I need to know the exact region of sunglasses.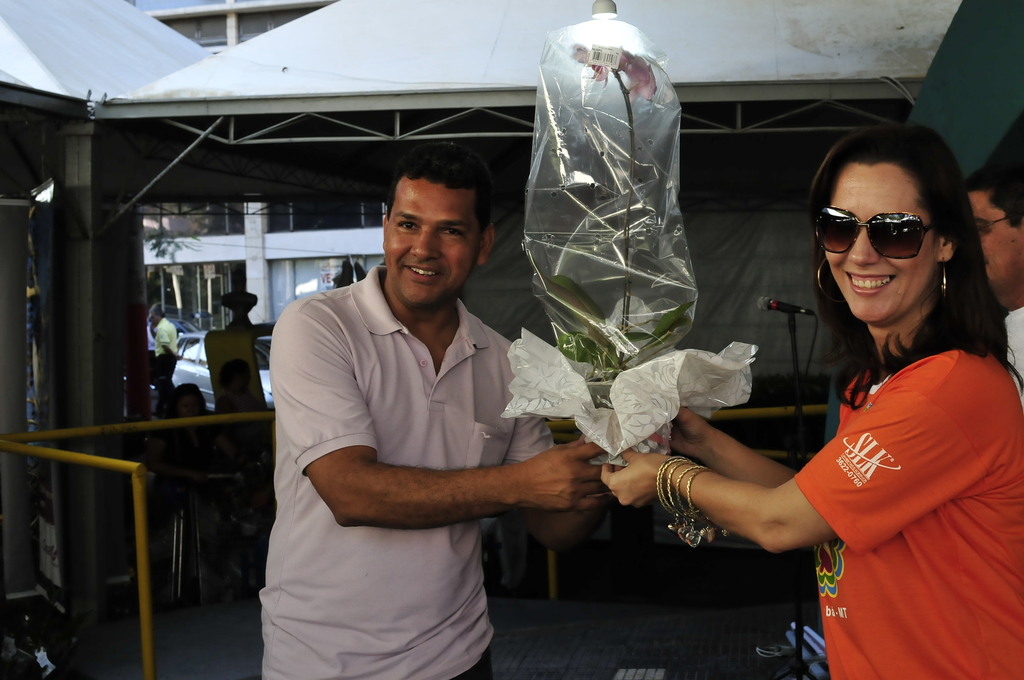
Region: select_region(806, 201, 927, 267).
